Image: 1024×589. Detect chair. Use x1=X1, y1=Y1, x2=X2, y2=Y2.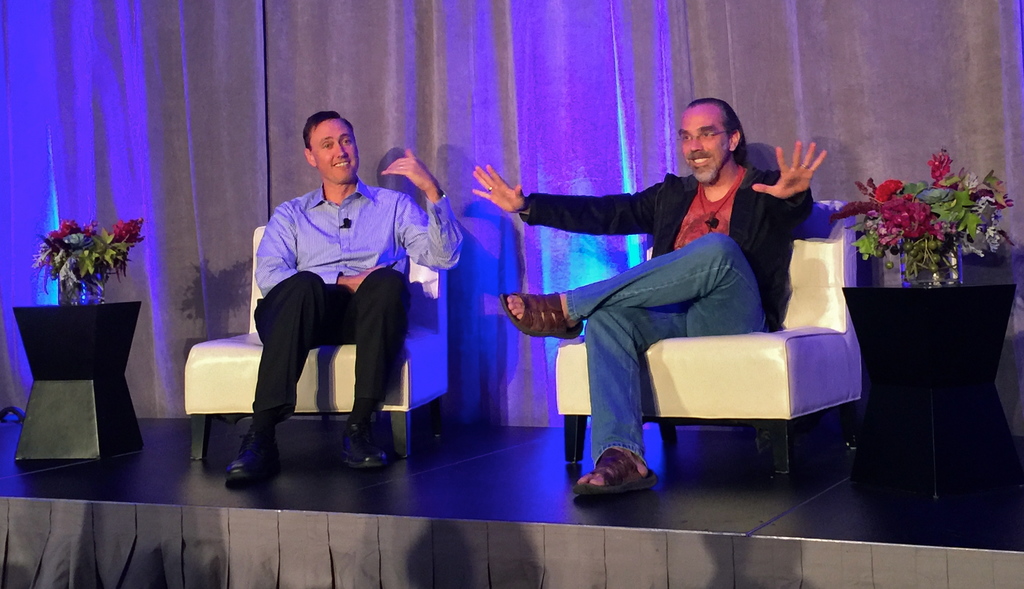
x1=597, y1=219, x2=853, y2=494.
